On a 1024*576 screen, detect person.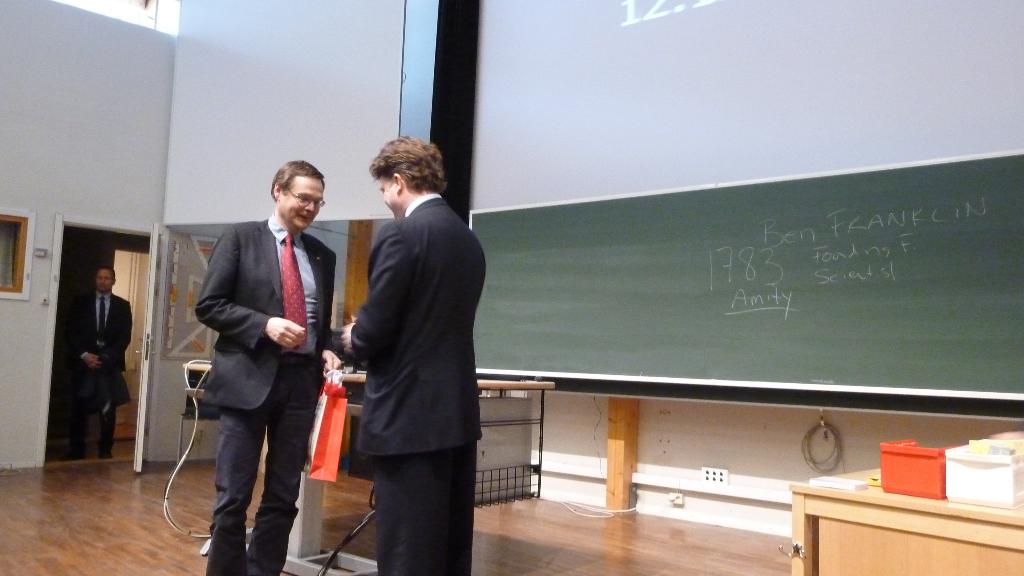
(left=68, top=267, right=132, bottom=468).
